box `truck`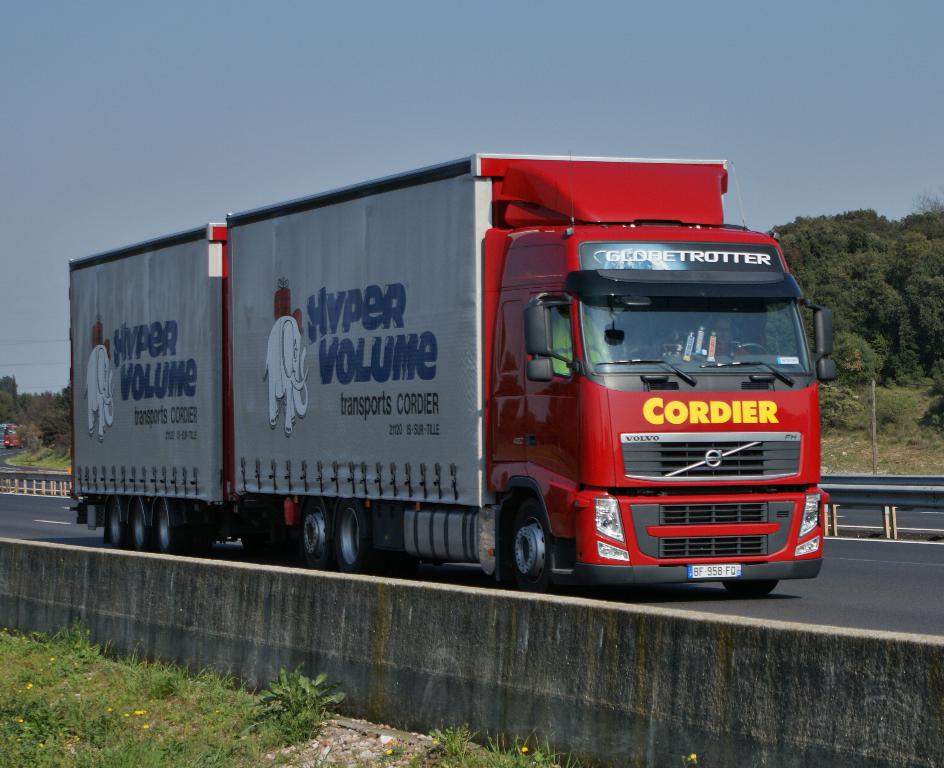
{"left": 62, "top": 152, "right": 839, "bottom": 605}
